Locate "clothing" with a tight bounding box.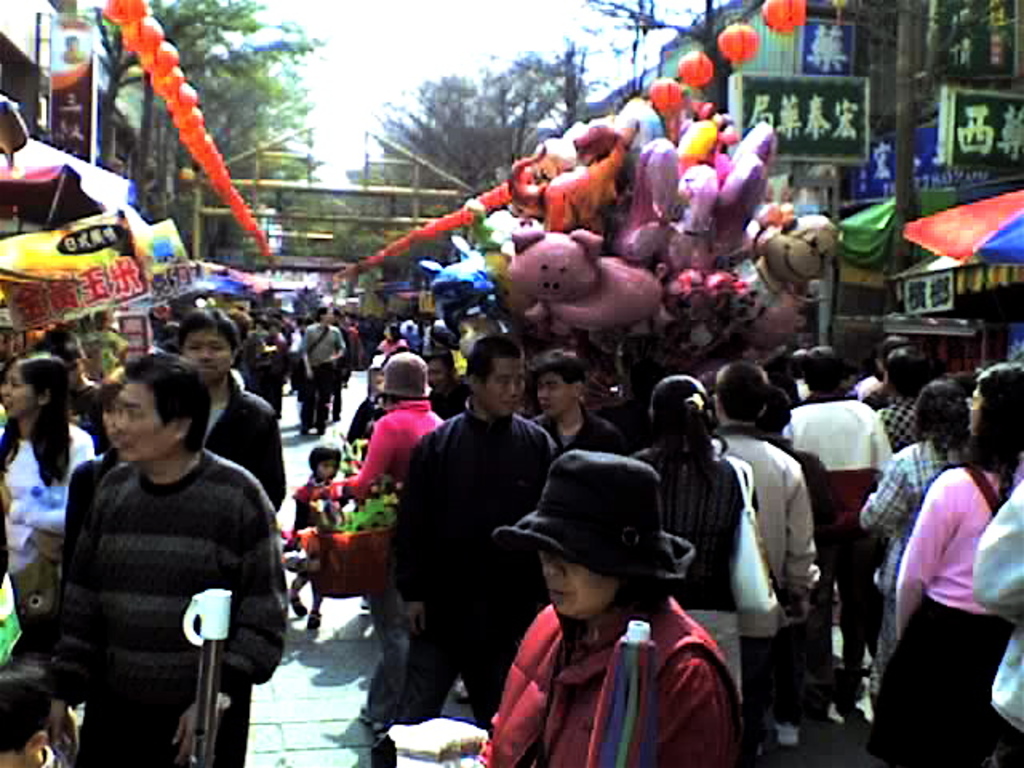
BBox(336, 397, 440, 496).
